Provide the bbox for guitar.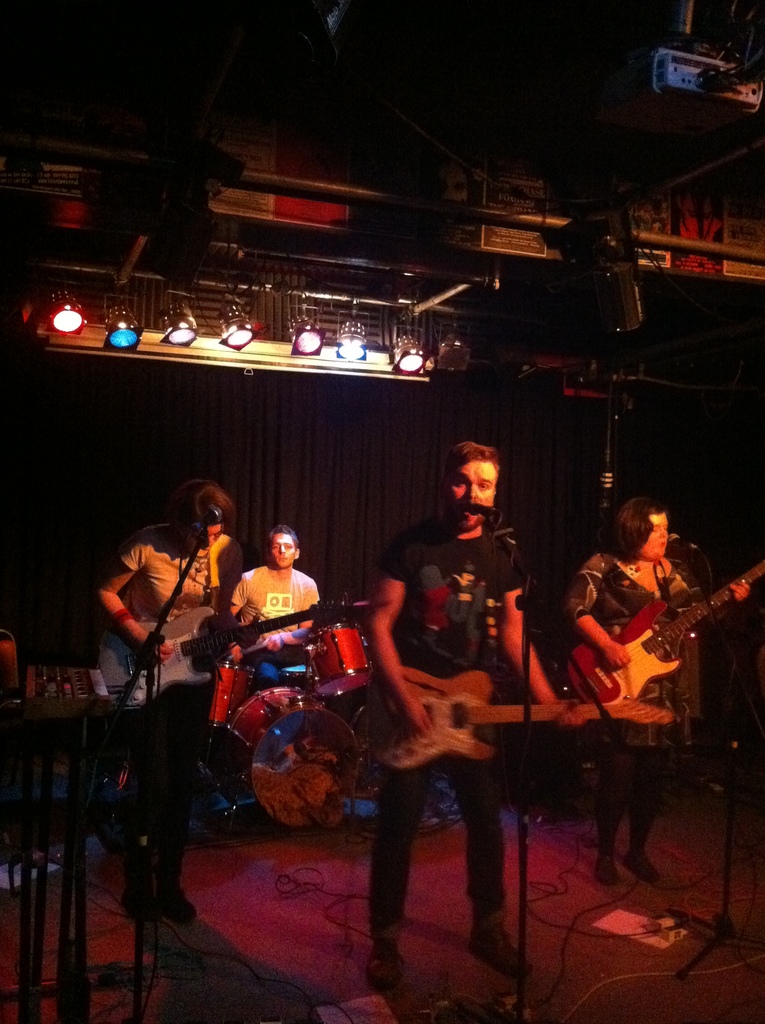
93, 591, 358, 727.
